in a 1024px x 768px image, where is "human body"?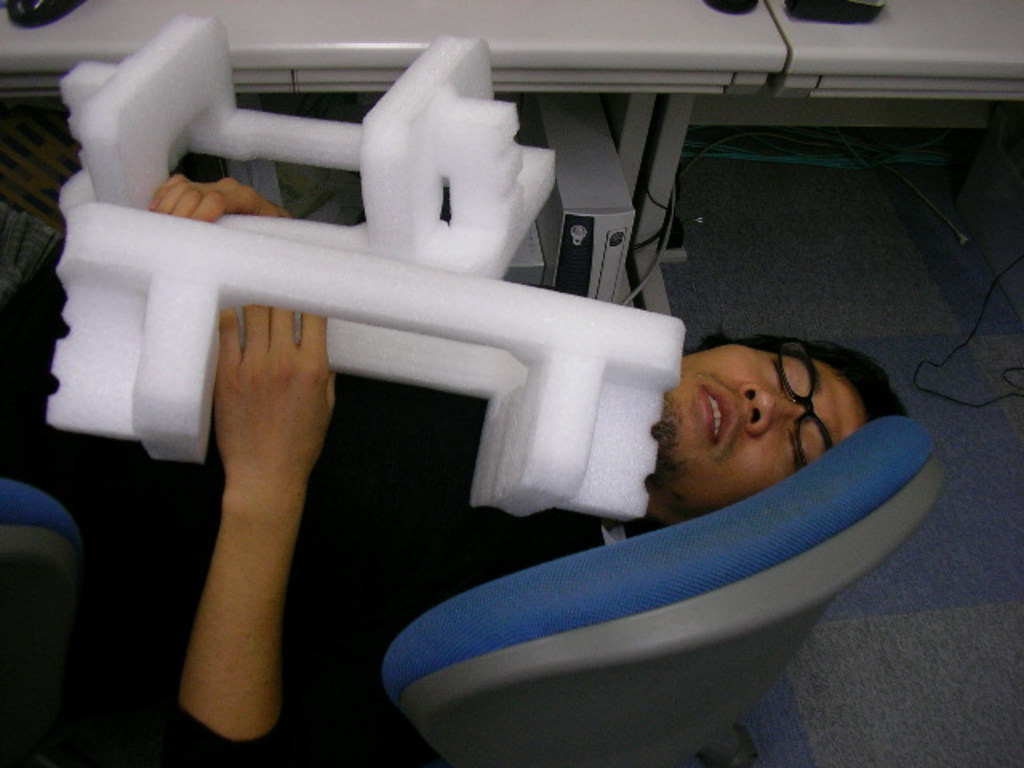
0/174/914/766.
